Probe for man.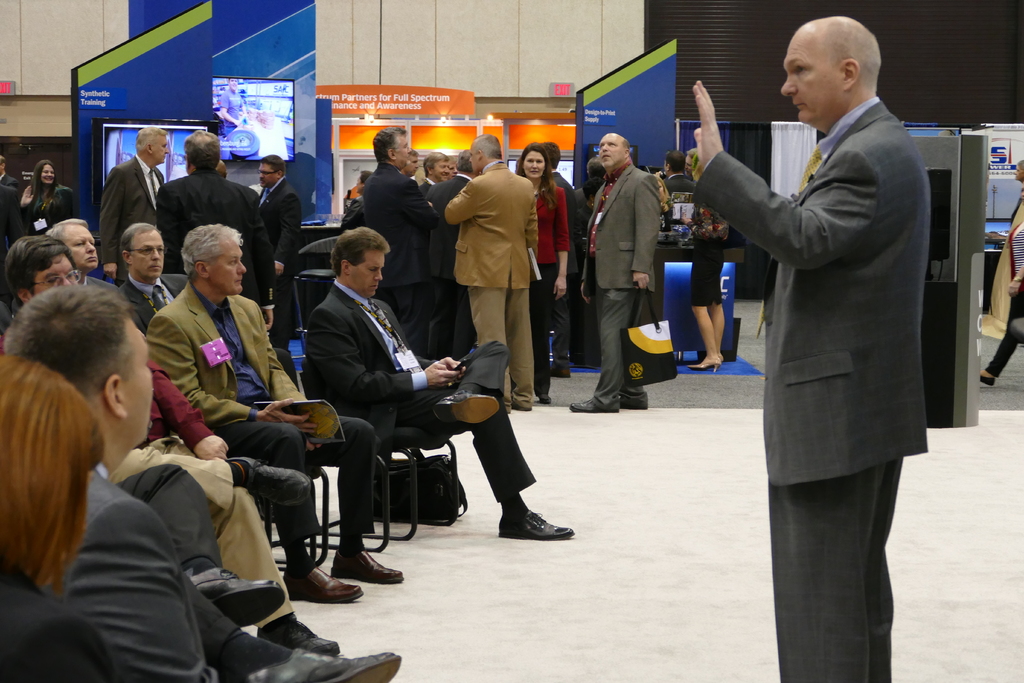
Probe result: [444,131,535,409].
